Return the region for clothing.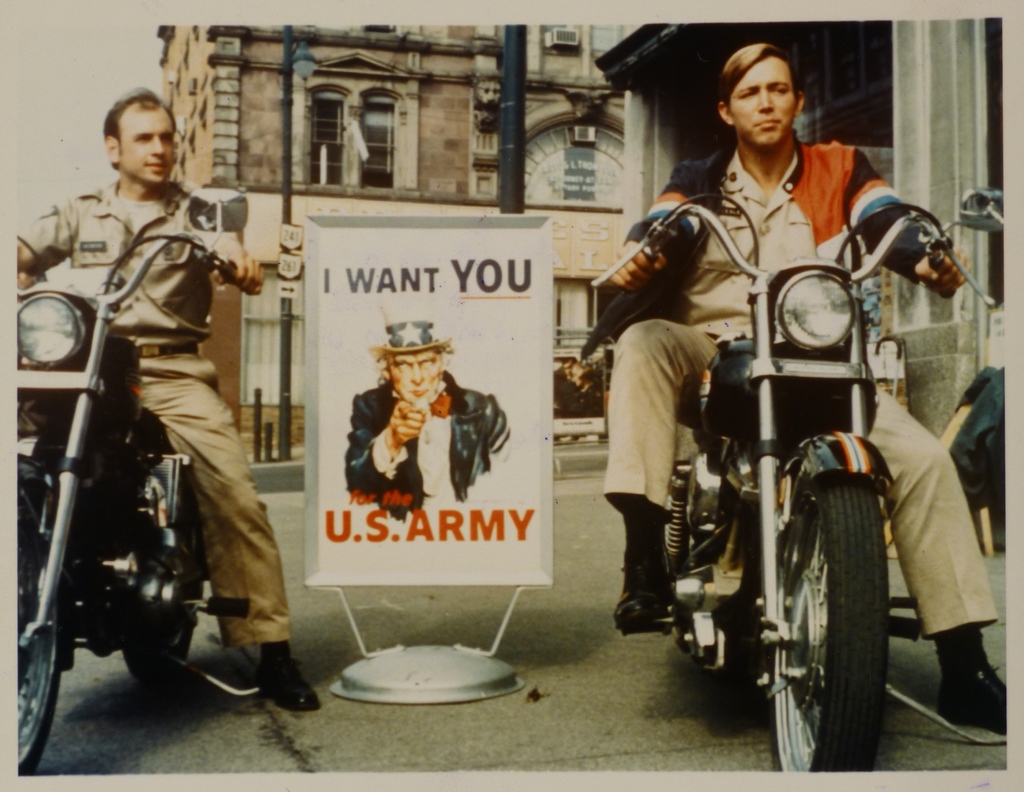
554/378/578/409.
